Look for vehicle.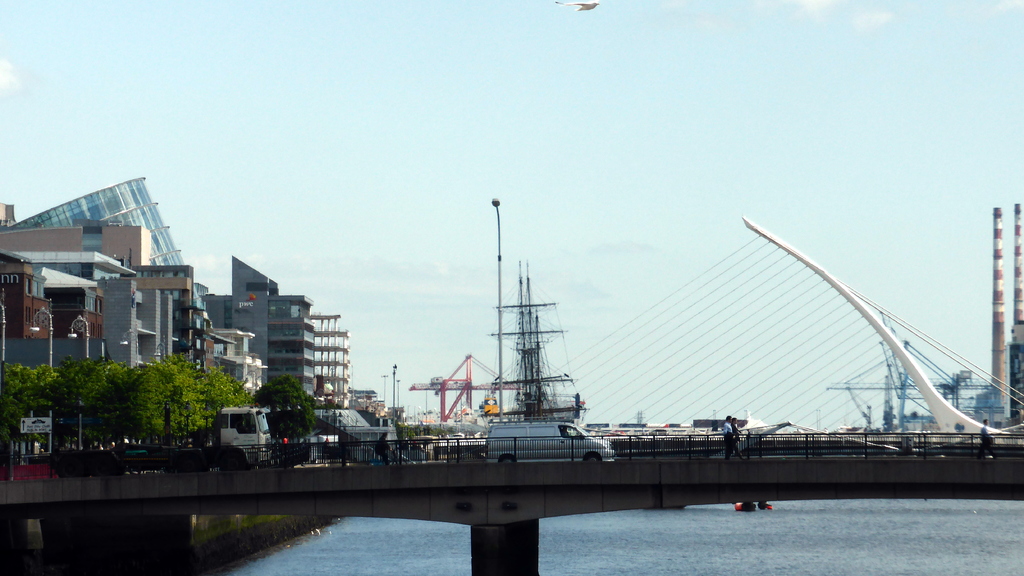
Found: x1=187 y1=409 x2=280 y2=456.
